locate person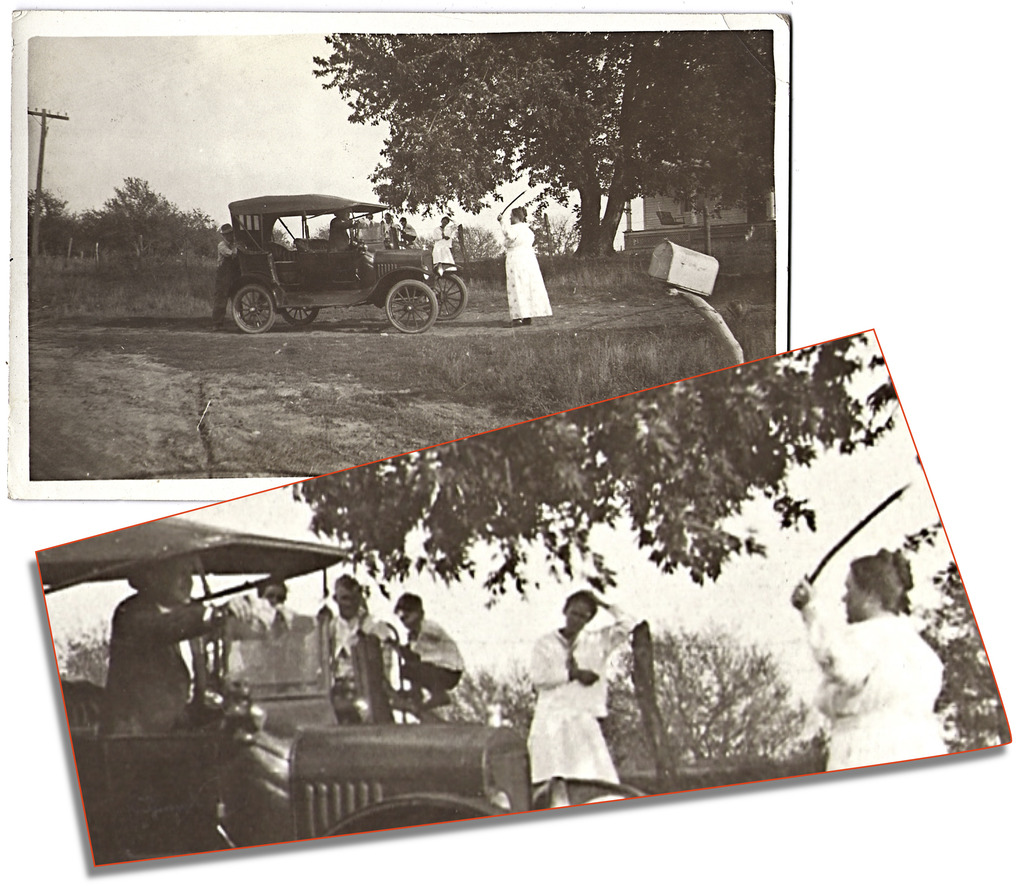
l=241, t=577, r=314, b=662
